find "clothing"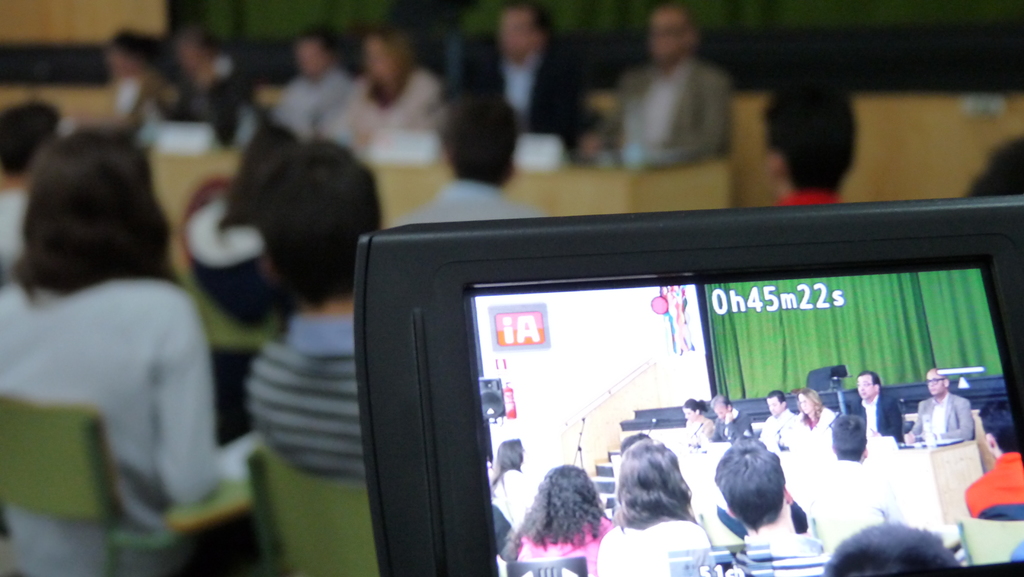
(924,386,996,453)
